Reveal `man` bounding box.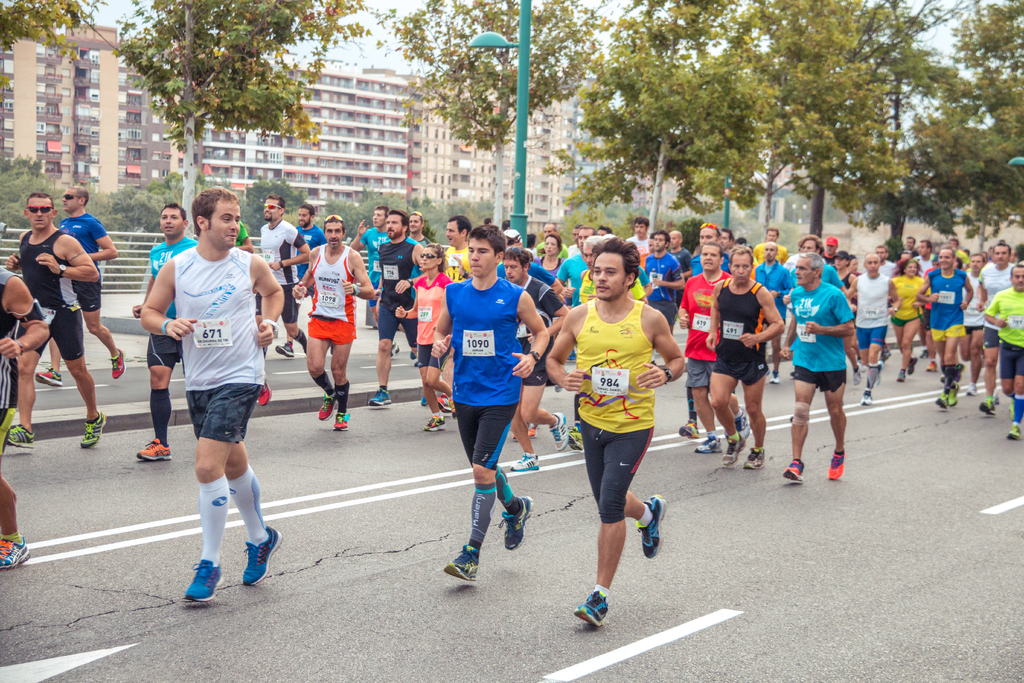
Revealed: pyautogui.locateOnScreen(771, 253, 860, 483).
